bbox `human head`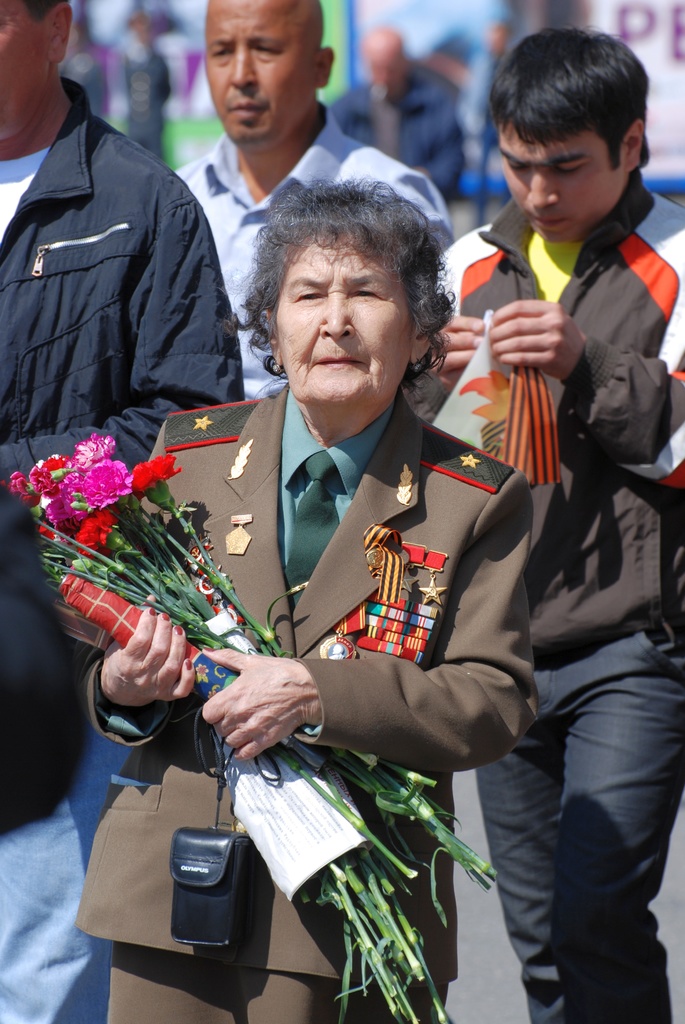
locate(204, 0, 333, 151)
